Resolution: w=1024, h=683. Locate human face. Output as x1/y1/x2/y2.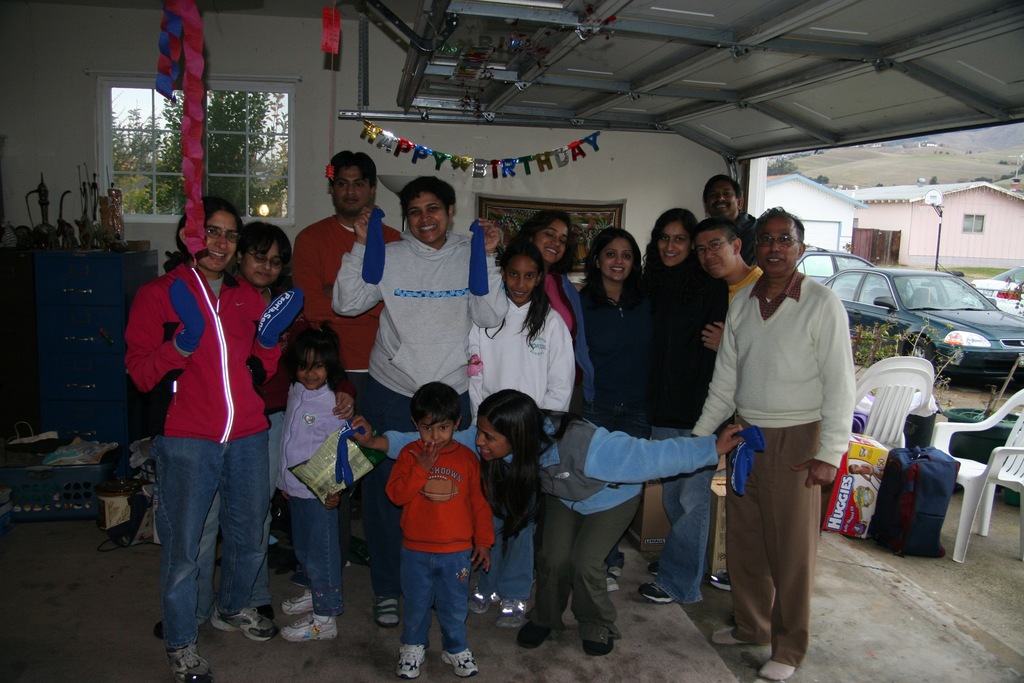
538/220/570/261.
